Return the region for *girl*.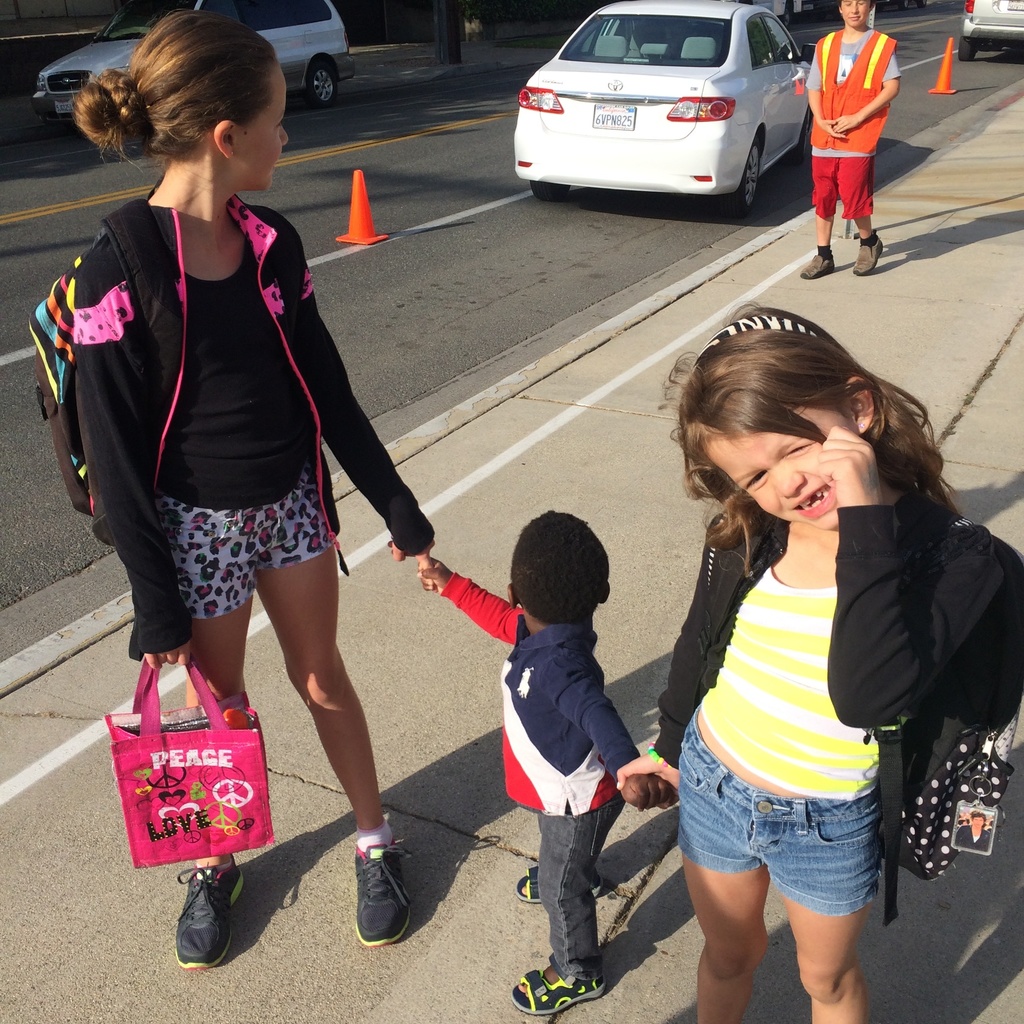
bbox=(614, 304, 1015, 1023).
